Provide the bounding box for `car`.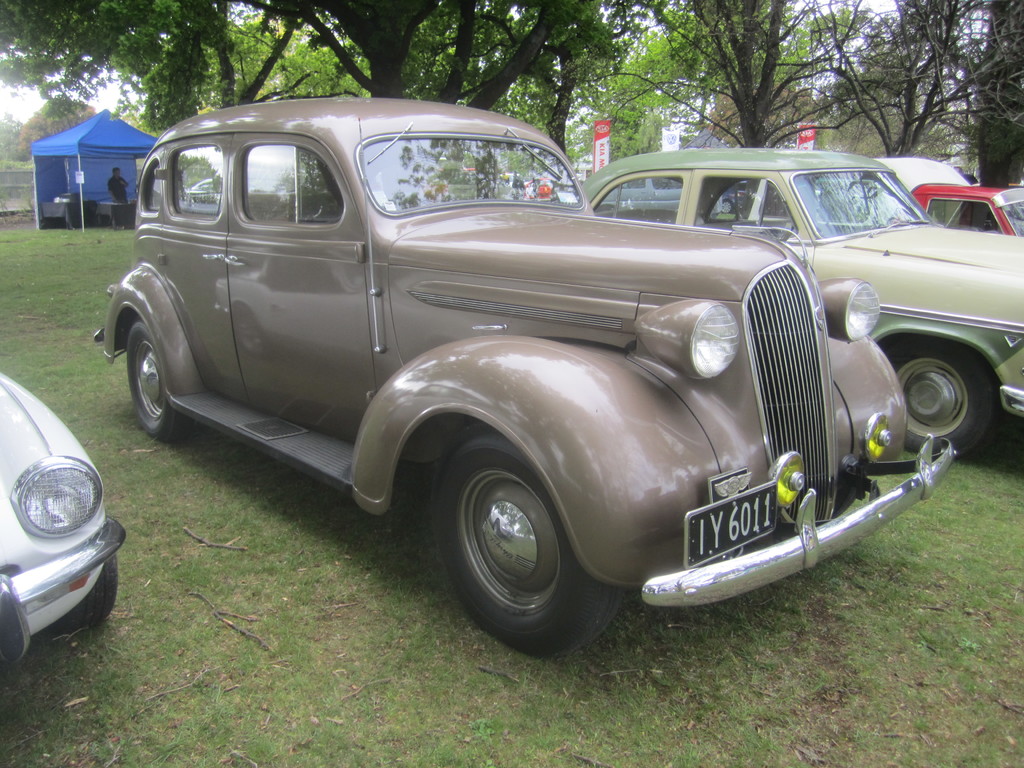
select_region(580, 146, 1023, 450).
